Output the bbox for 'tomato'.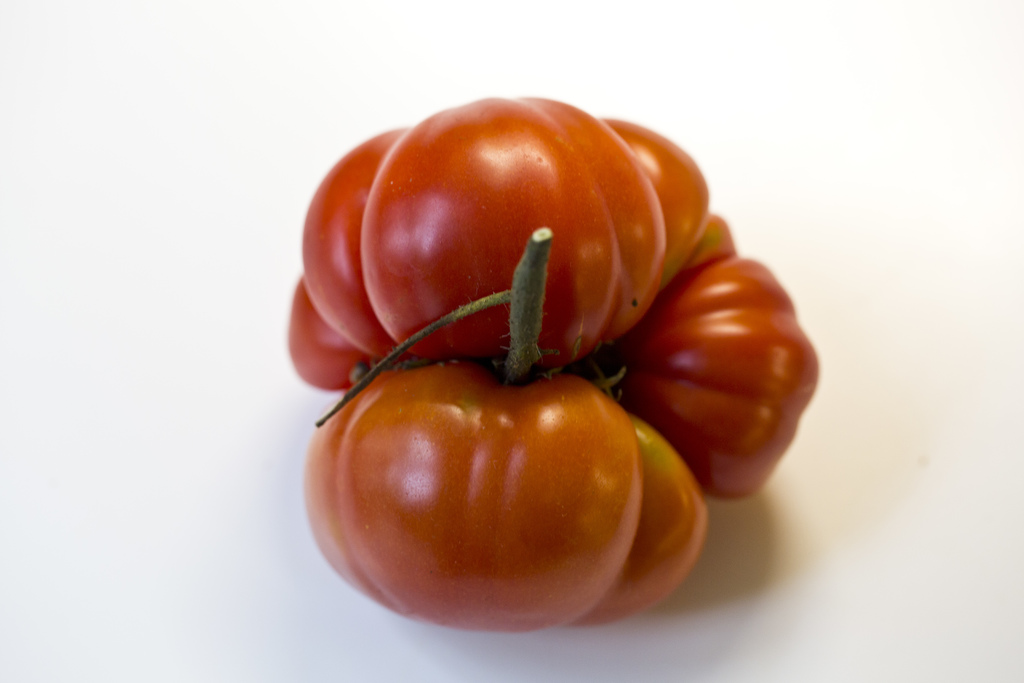
bbox(310, 348, 670, 626).
